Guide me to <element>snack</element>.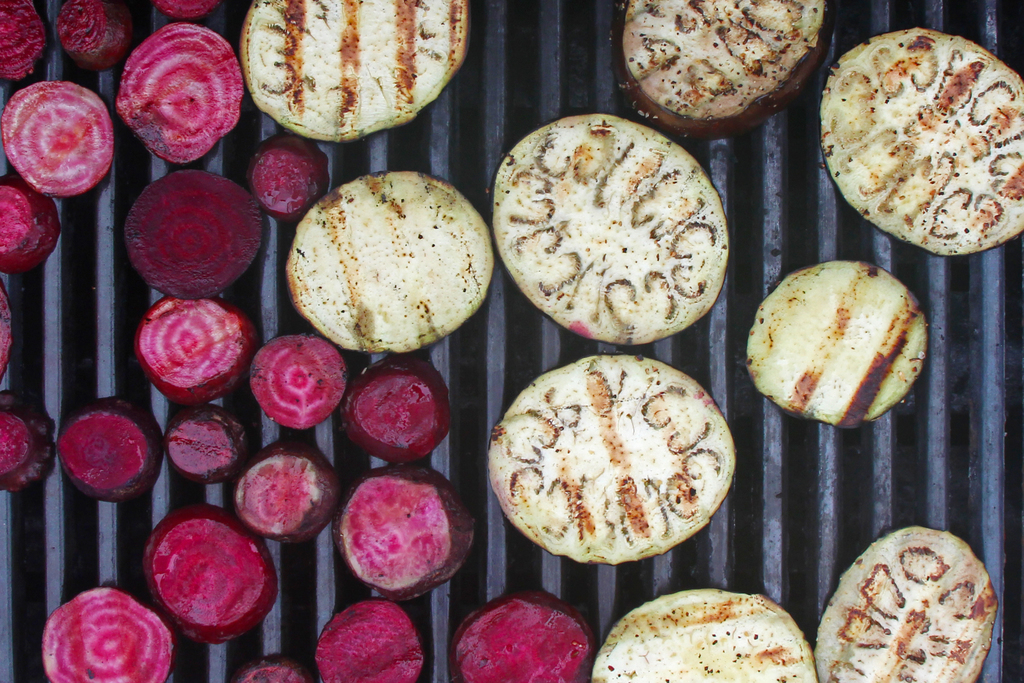
Guidance: bbox(241, 0, 477, 144).
